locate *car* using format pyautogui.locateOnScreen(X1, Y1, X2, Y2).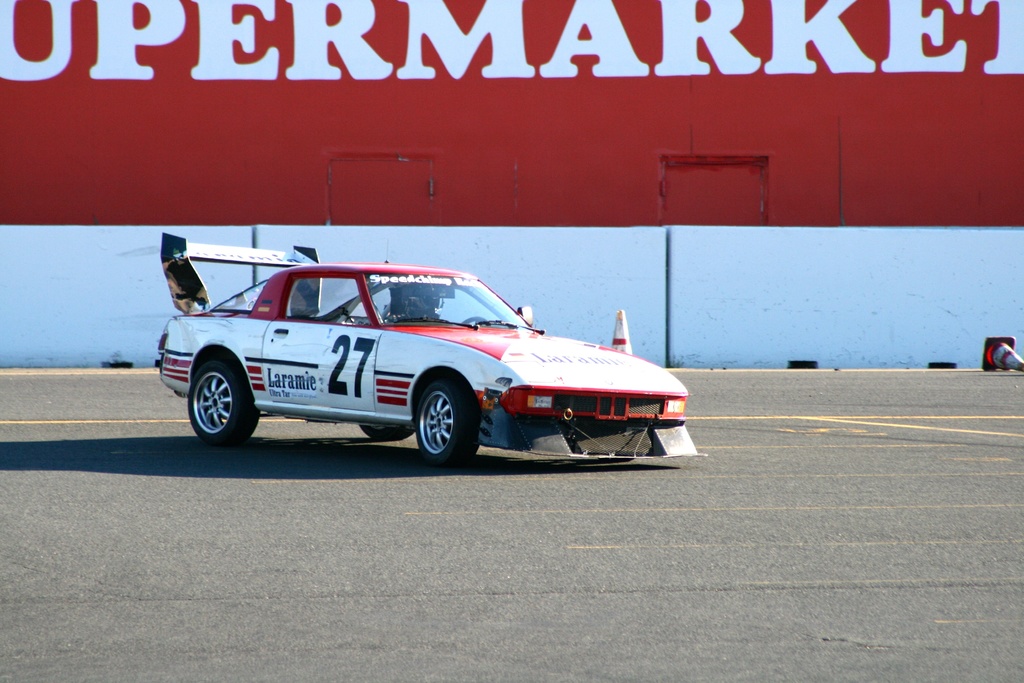
pyautogui.locateOnScreen(157, 226, 708, 462).
